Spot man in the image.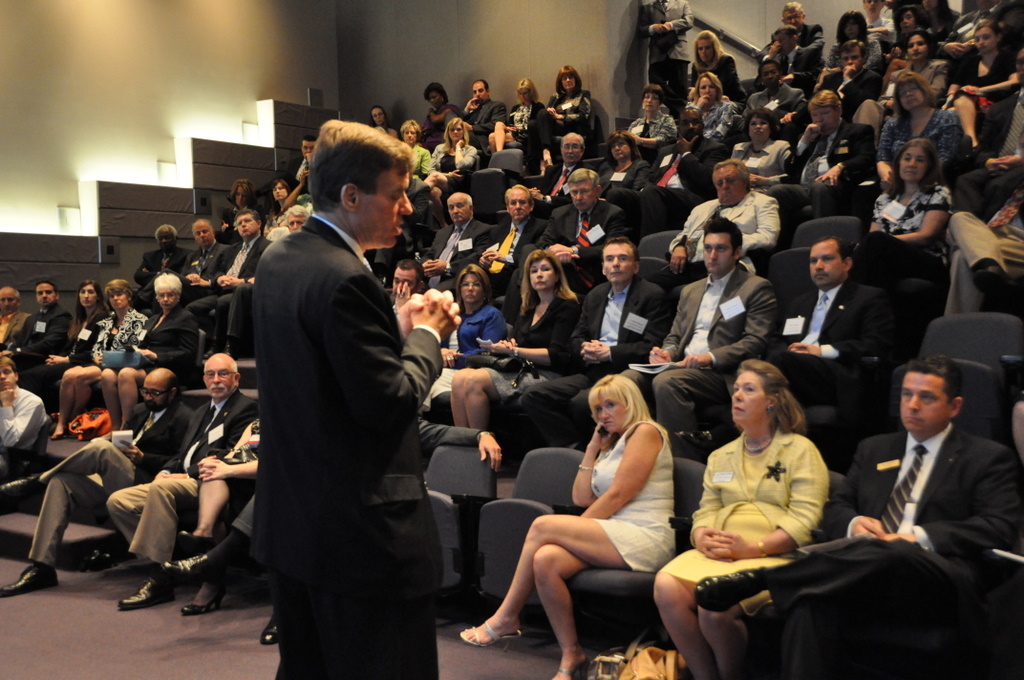
man found at x1=768 y1=89 x2=874 y2=215.
